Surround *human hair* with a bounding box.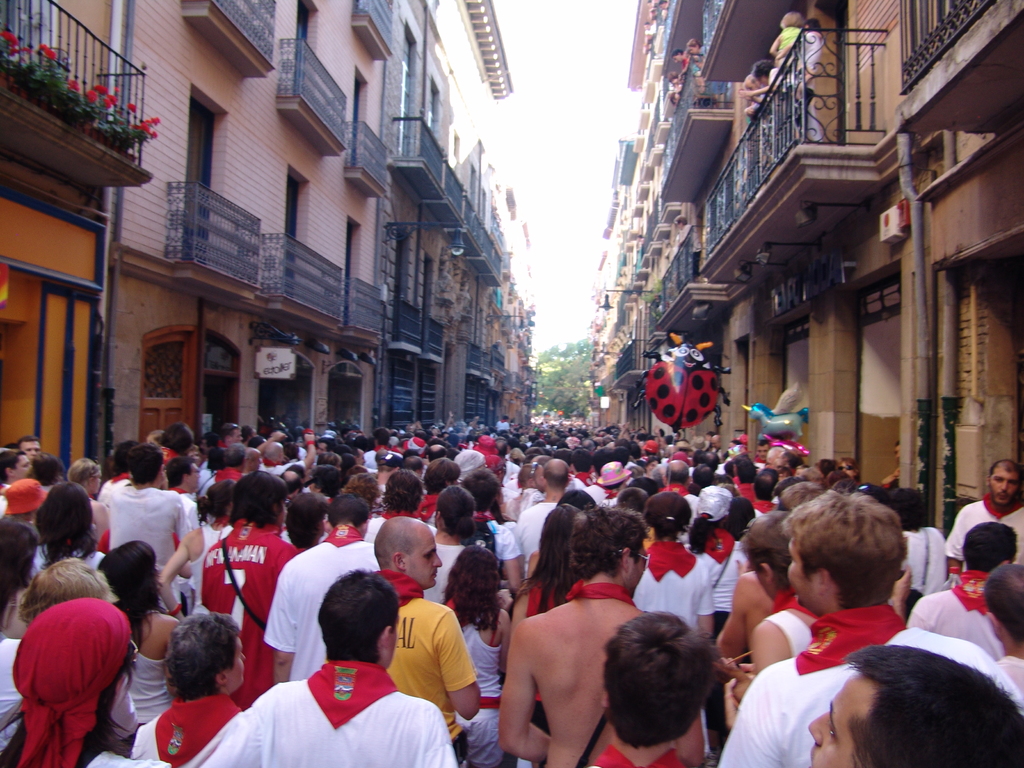
{"left": 222, "top": 439, "right": 246, "bottom": 464}.
